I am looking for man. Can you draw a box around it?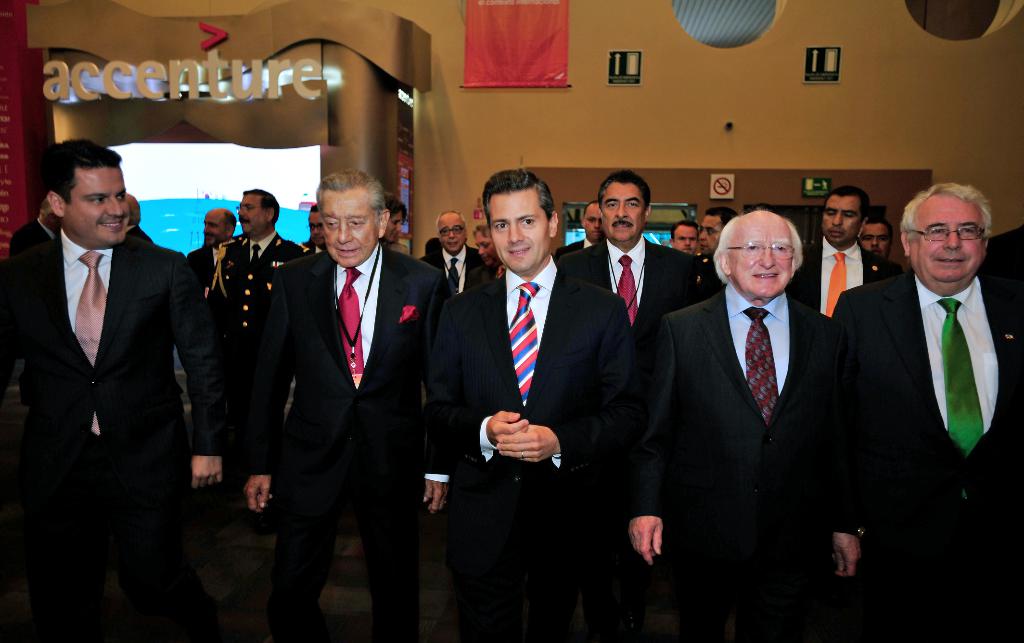
Sure, the bounding box is x1=10, y1=194, x2=58, y2=257.
